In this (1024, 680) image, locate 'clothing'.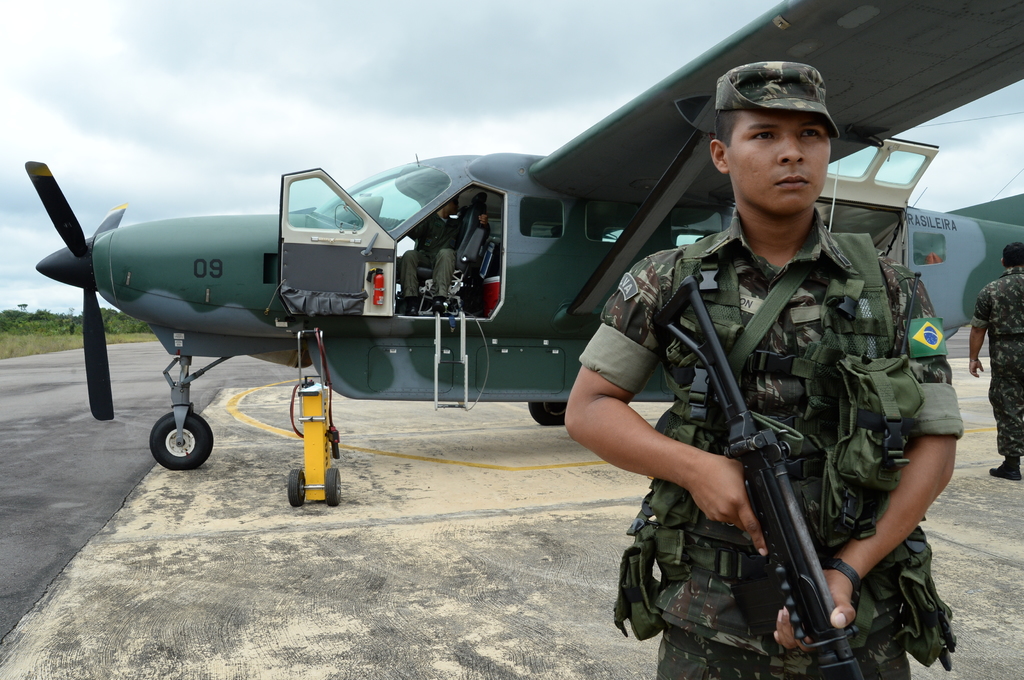
Bounding box: box=[392, 213, 456, 293].
